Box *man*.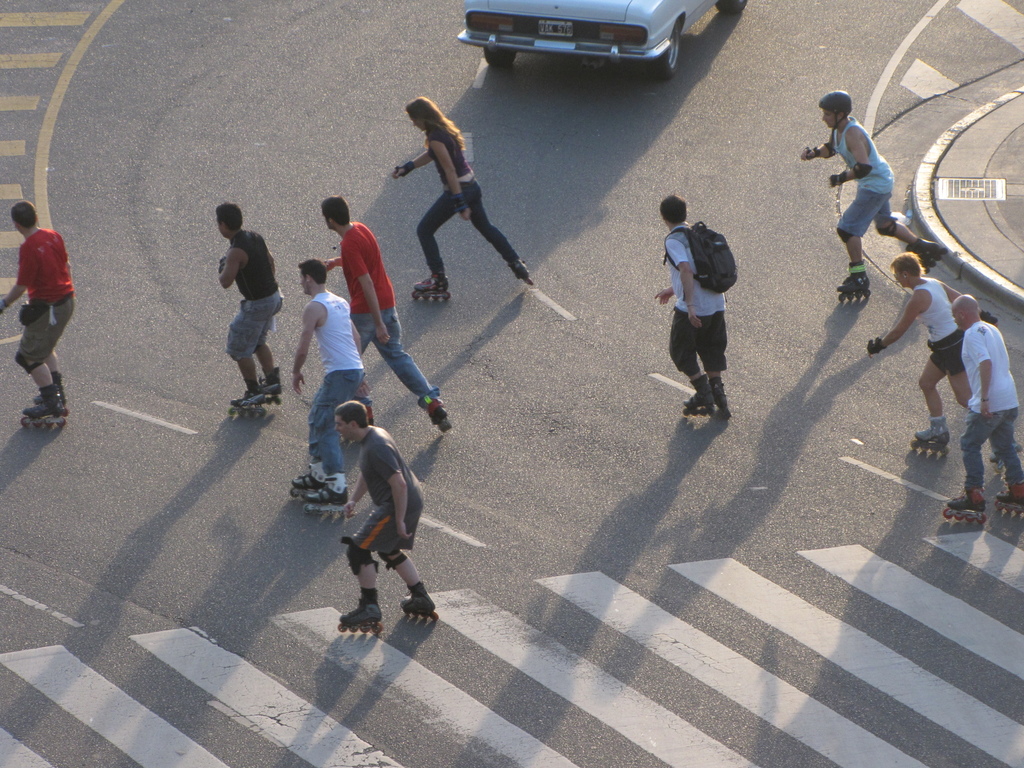
bbox=[318, 198, 451, 426].
